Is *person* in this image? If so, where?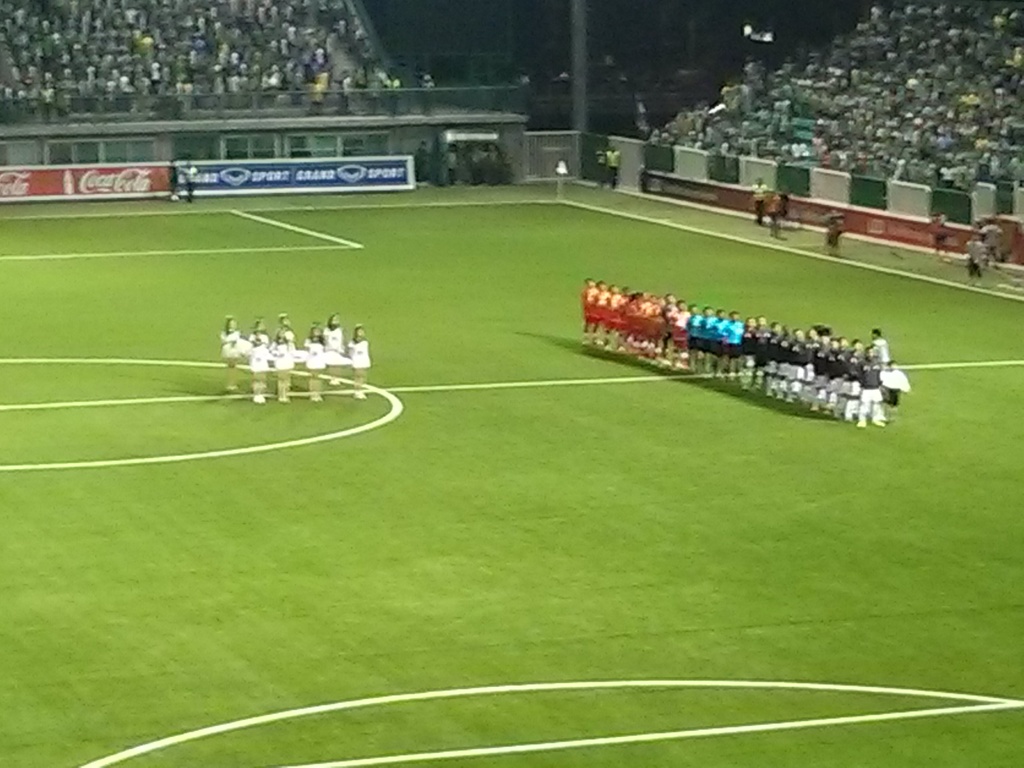
Yes, at box(168, 159, 184, 200).
